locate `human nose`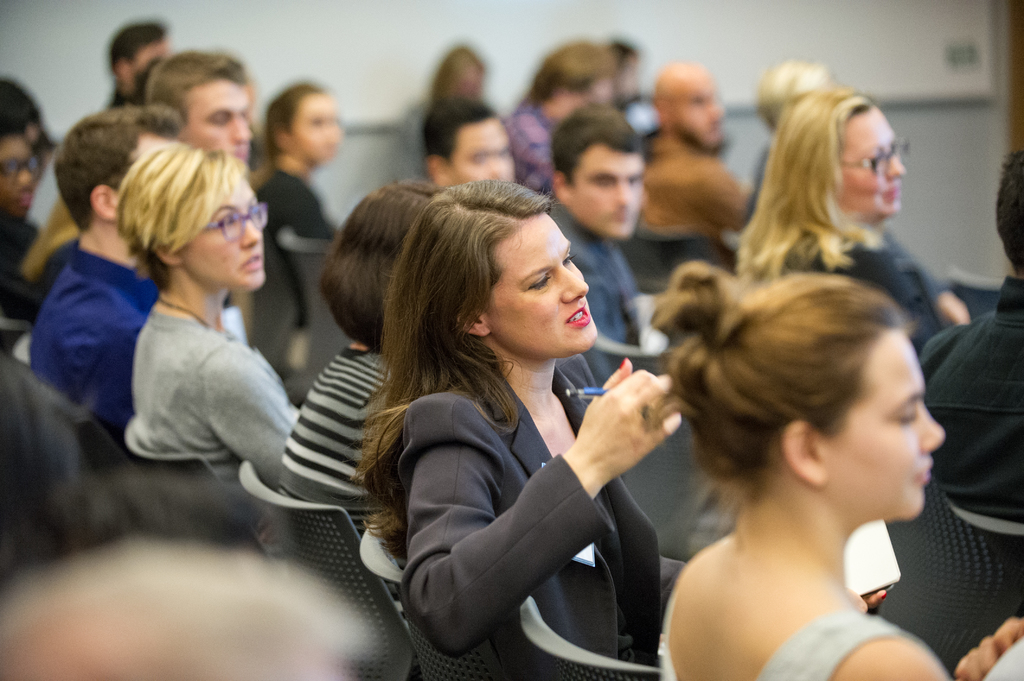
(x1=556, y1=268, x2=589, y2=303)
